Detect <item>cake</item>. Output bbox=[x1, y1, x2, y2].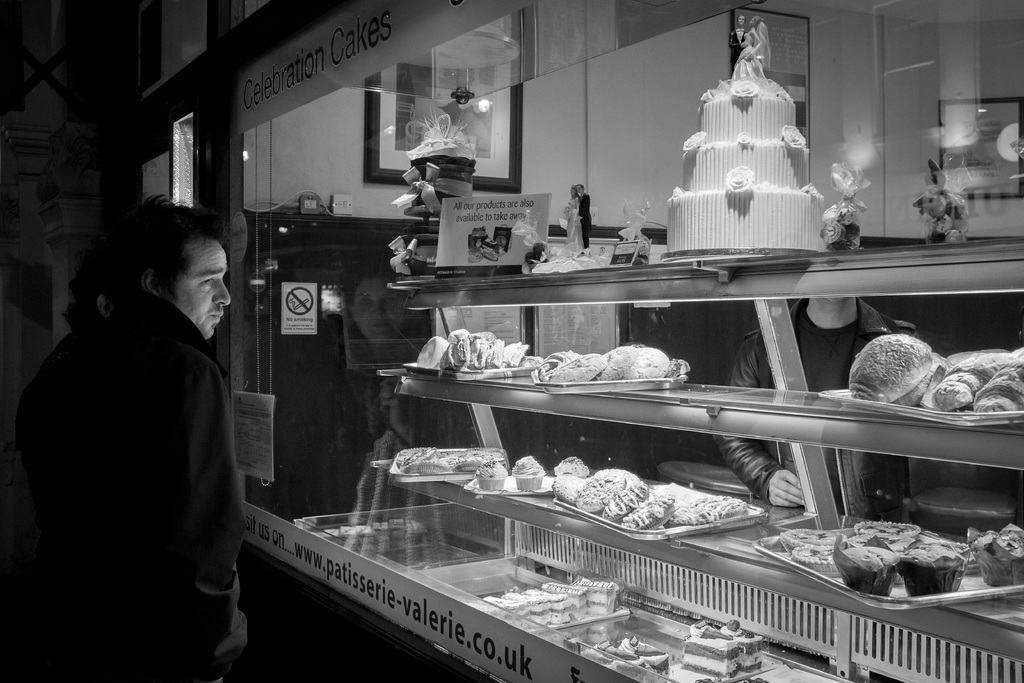
bbox=[664, 15, 825, 253].
